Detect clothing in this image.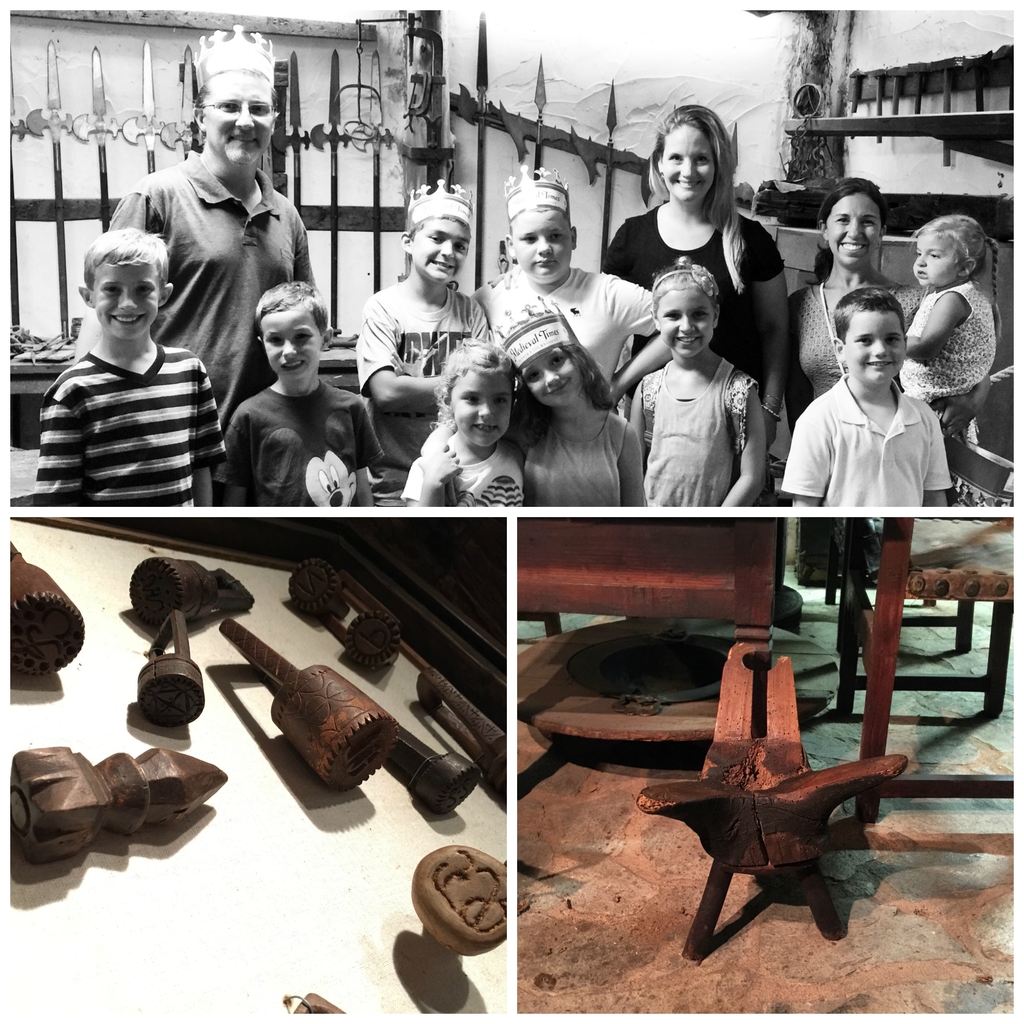
Detection: bbox=(897, 277, 1005, 417).
